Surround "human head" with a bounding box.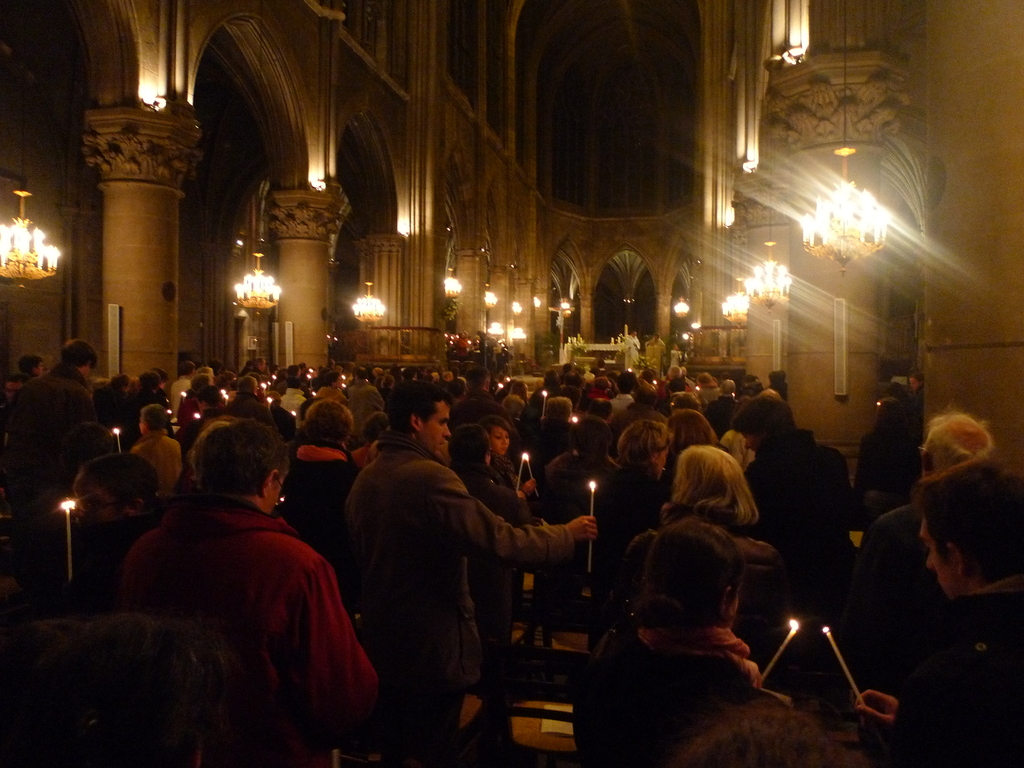
l=653, t=333, r=657, b=340.
